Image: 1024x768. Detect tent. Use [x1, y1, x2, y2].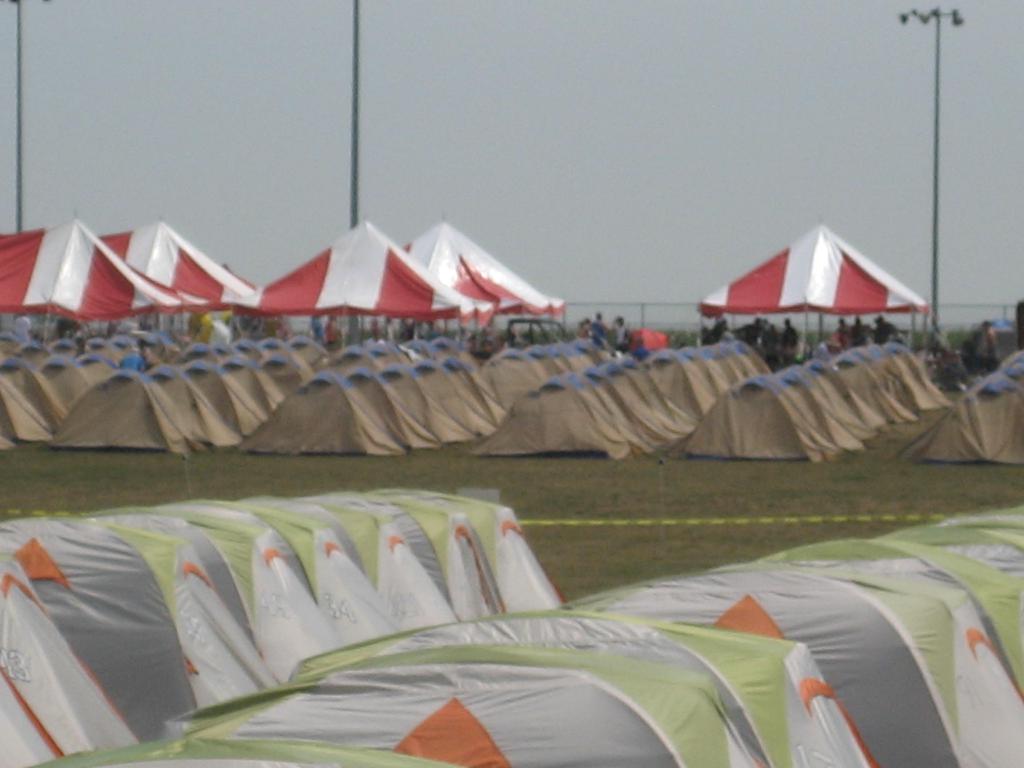
[327, 344, 372, 372].
